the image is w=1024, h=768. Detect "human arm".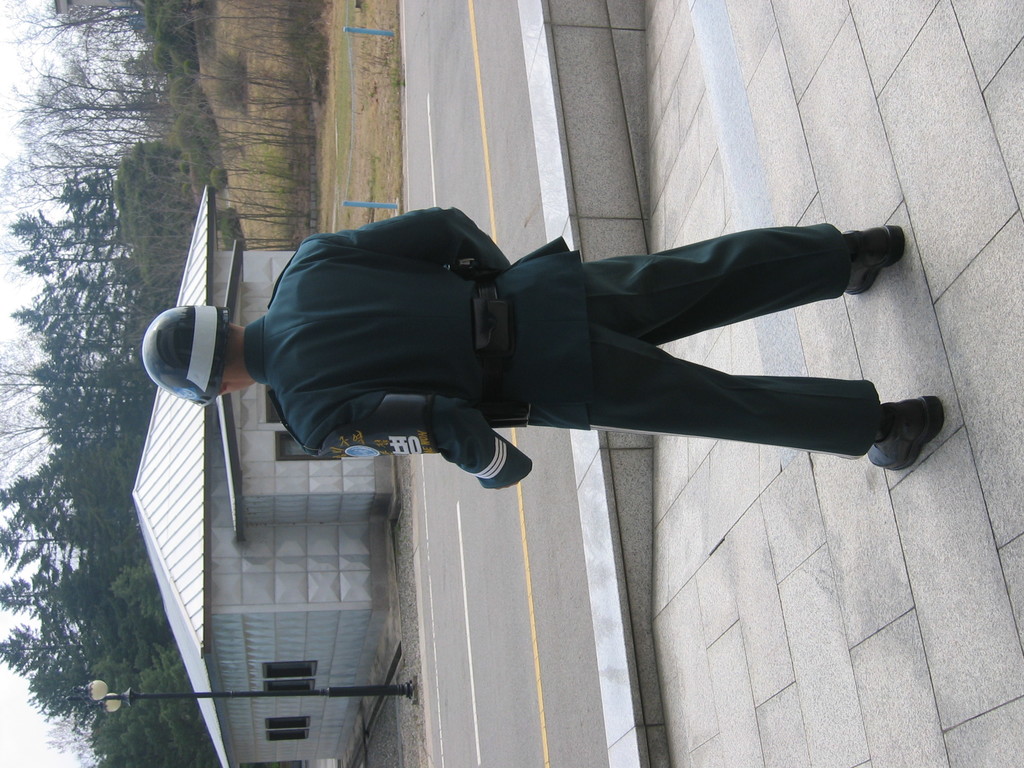
Detection: {"x1": 313, "y1": 211, "x2": 511, "y2": 273}.
